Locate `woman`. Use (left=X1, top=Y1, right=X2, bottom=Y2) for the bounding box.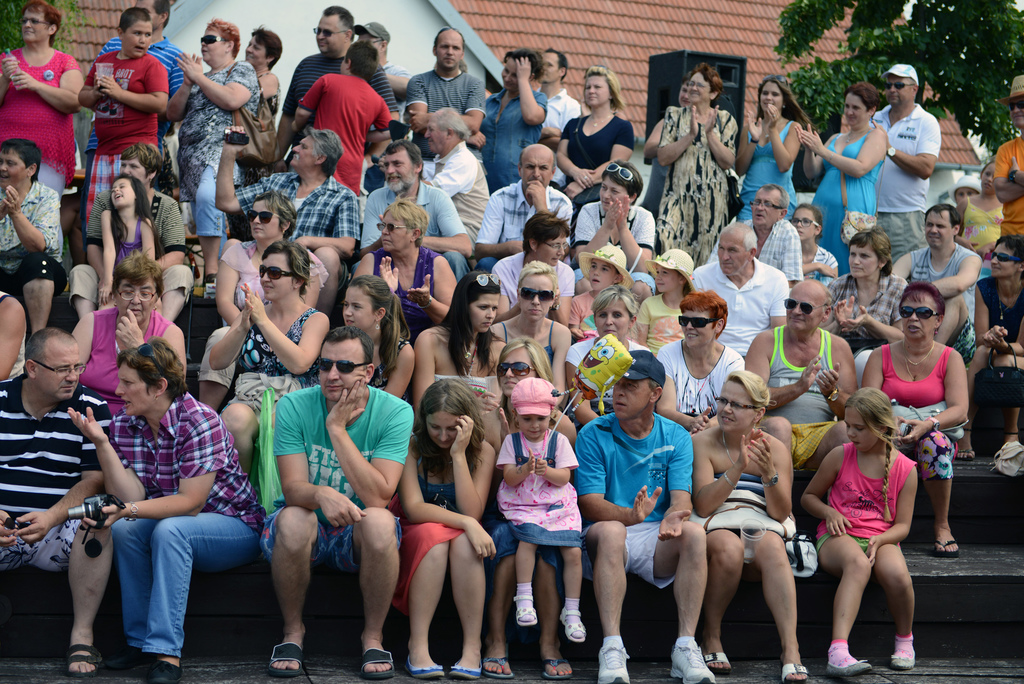
(left=239, top=24, right=282, bottom=129).
